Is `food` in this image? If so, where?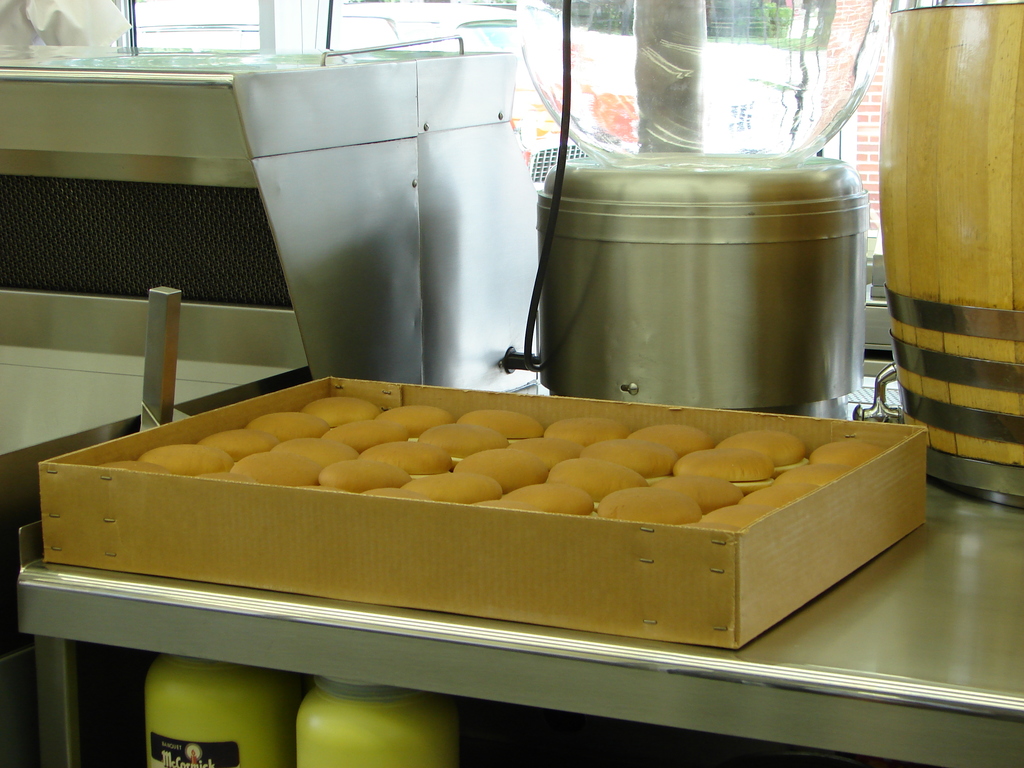
Yes, at detection(63, 374, 892, 625).
